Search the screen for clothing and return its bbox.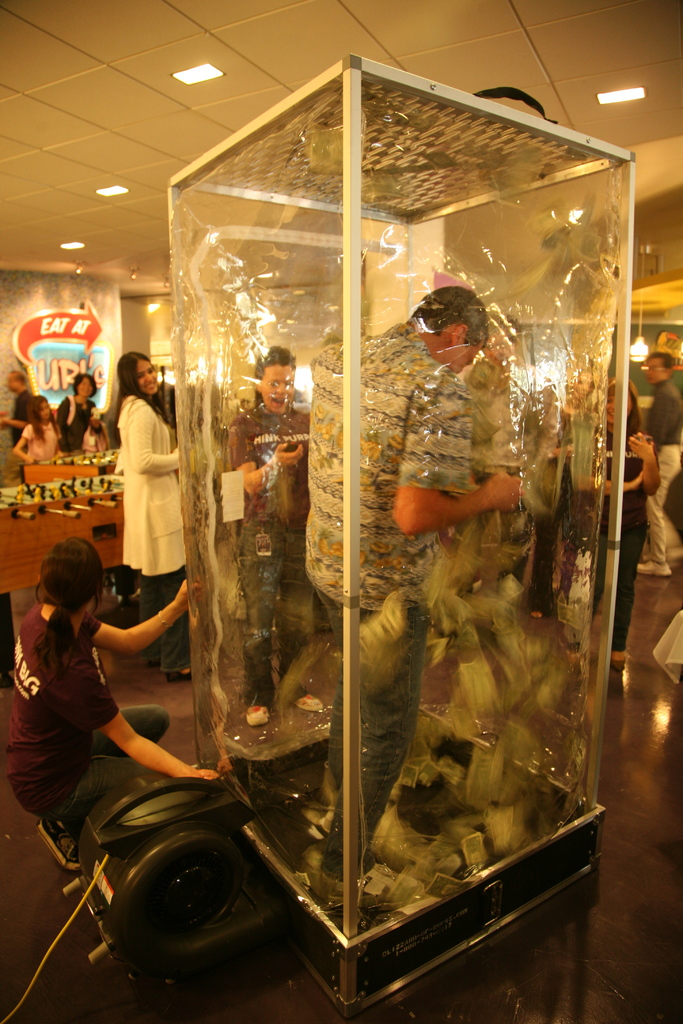
Found: <bbox>522, 398, 589, 596</bbox>.
